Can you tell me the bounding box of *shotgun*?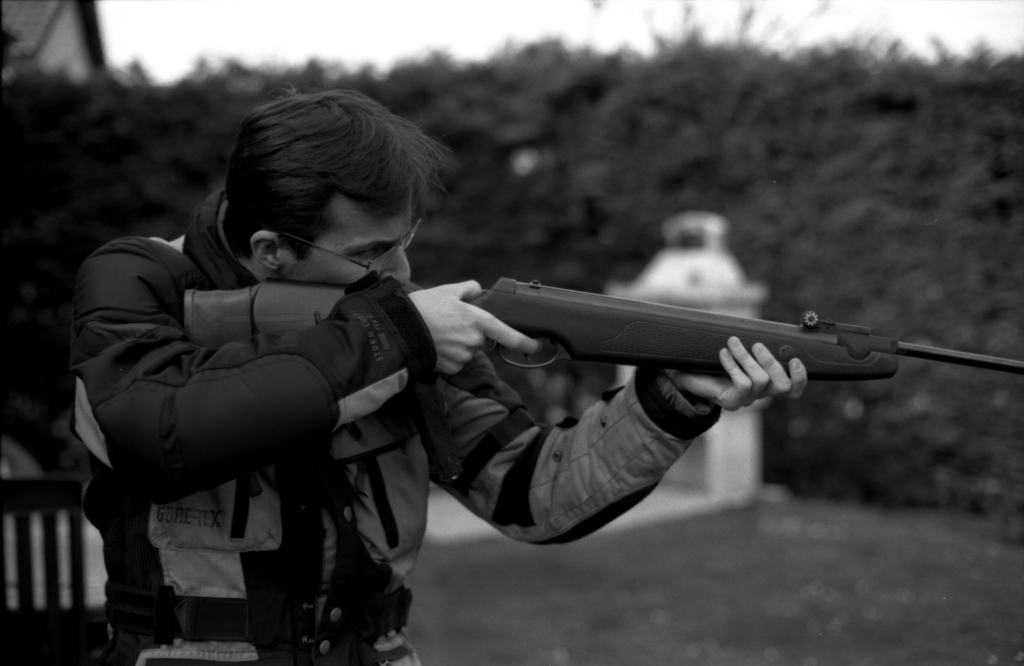
x1=186, y1=275, x2=1023, y2=382.
